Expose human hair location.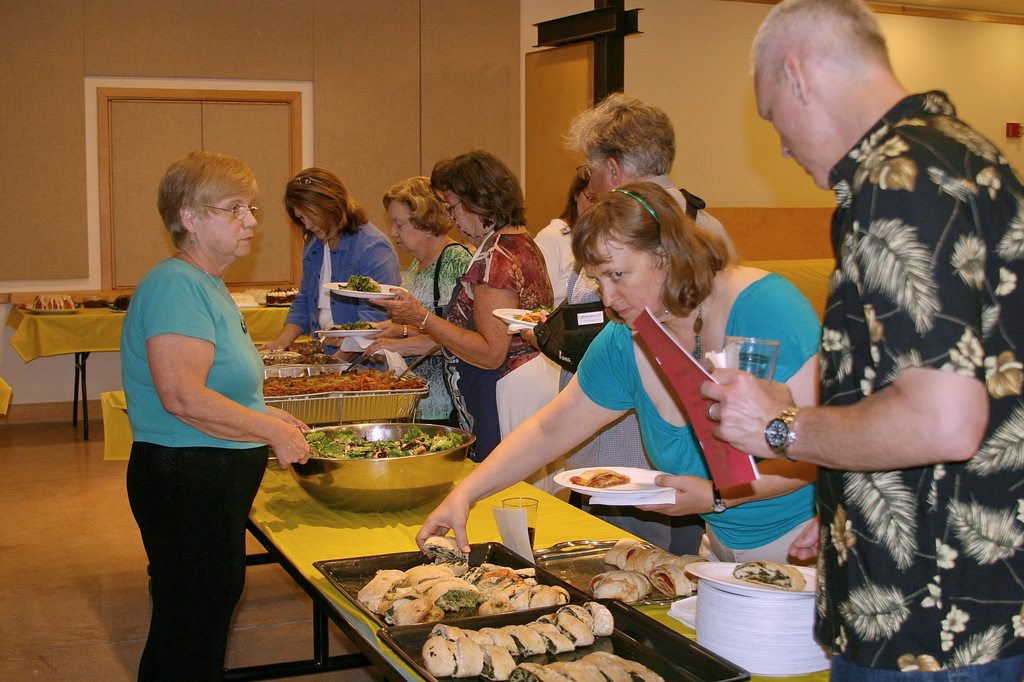
Exposed at (x1=563, y1=89, x2=676, y2=171).
